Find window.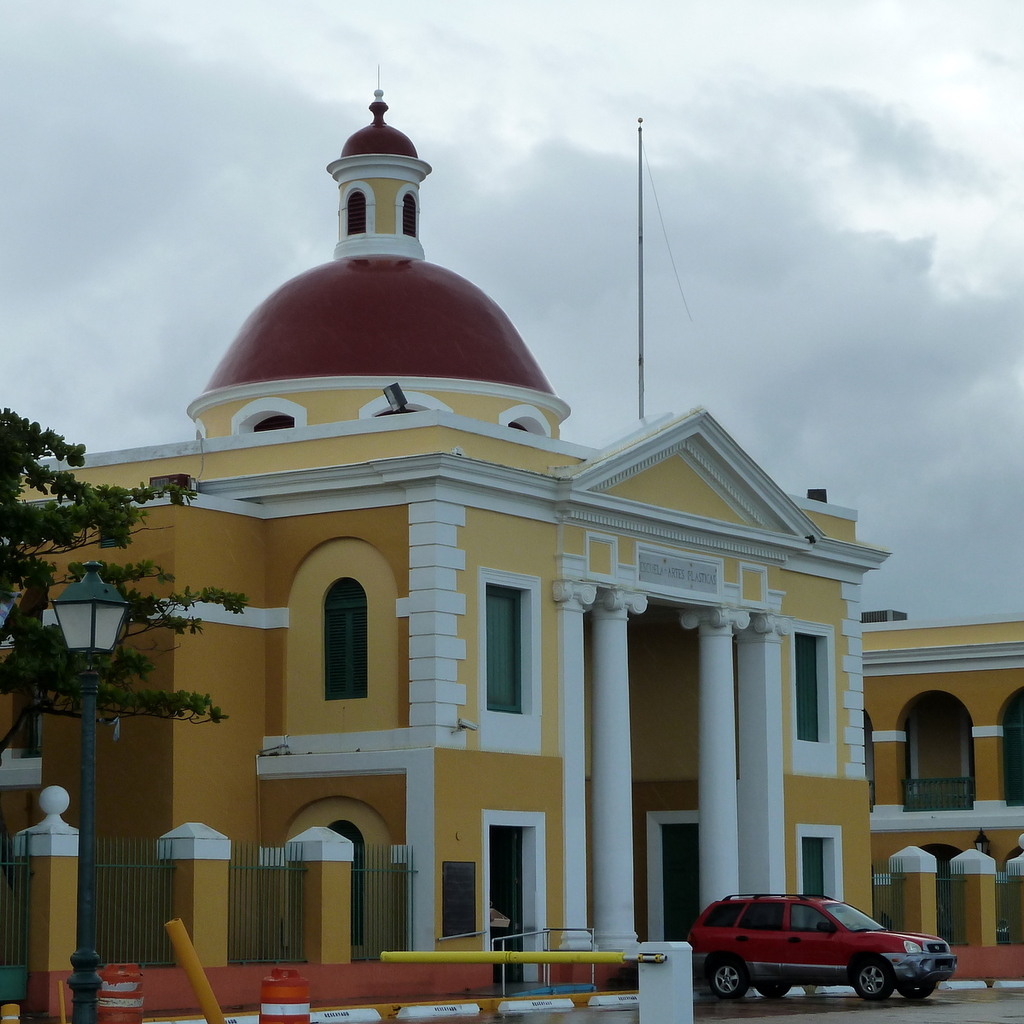
bbox(474, 580, 538, 743).
